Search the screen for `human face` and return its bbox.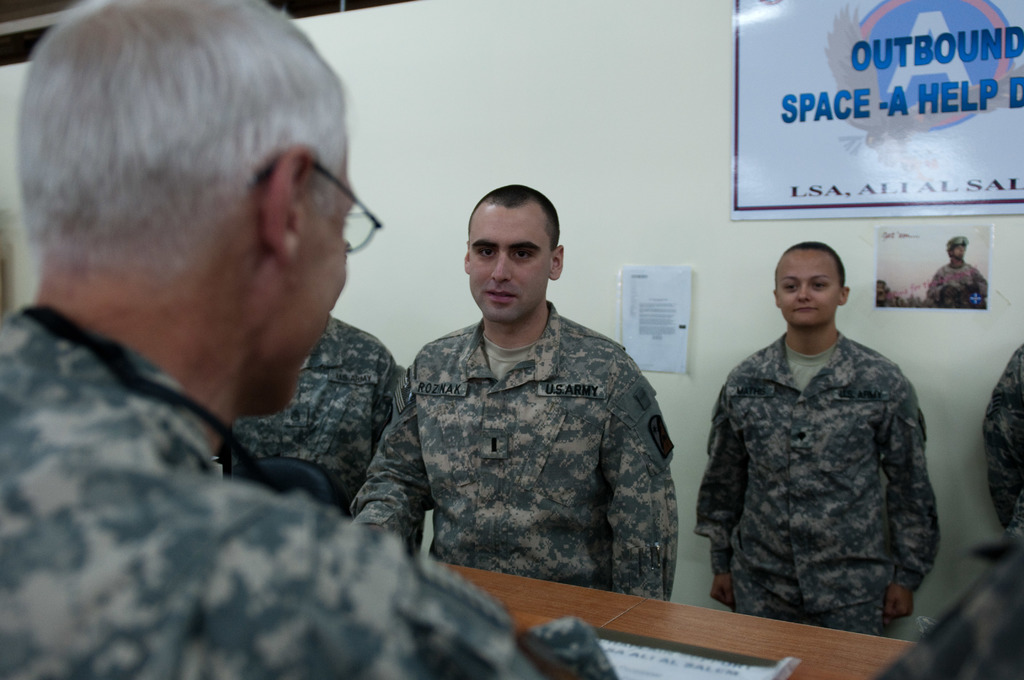
Found: box=[955, 245, 964, 254].
